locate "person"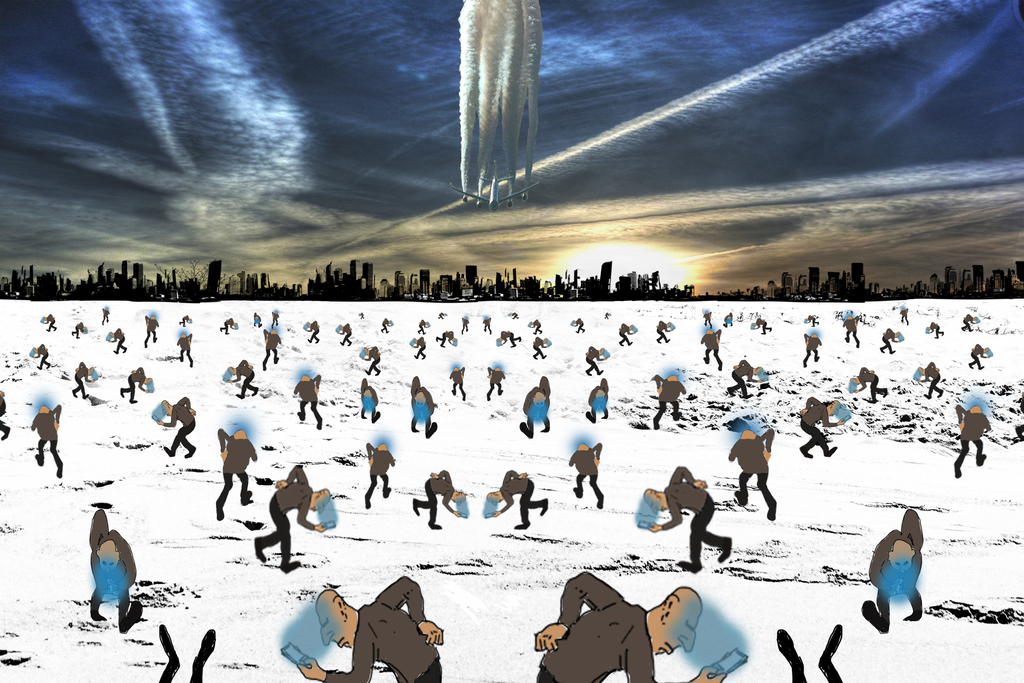
region(364, 345, 378, 378)
